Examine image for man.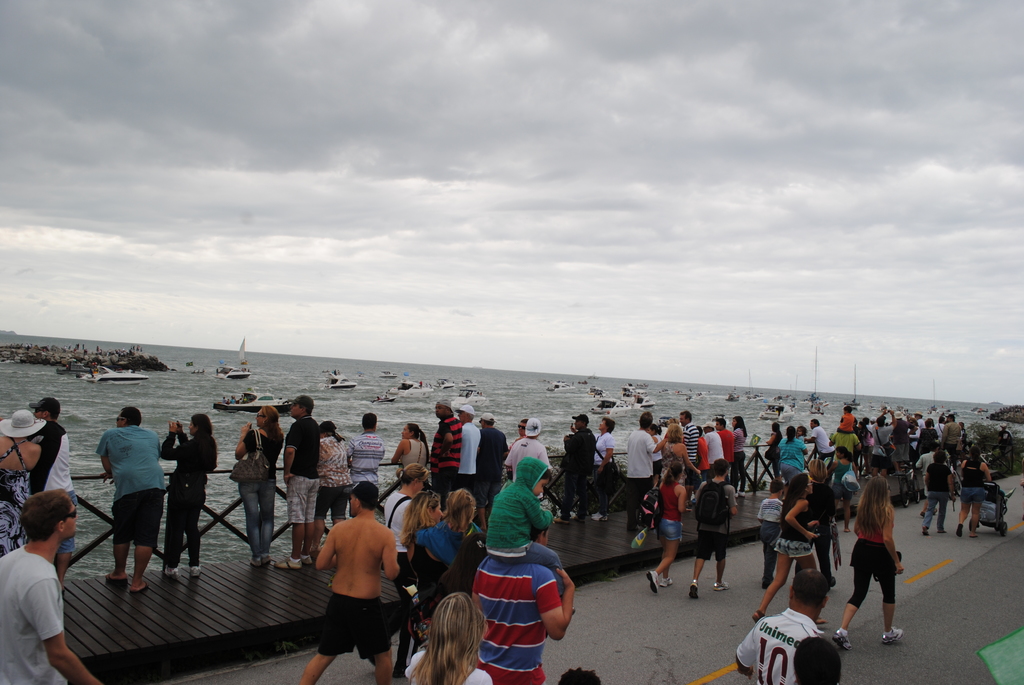
Examination result: 0,490,101,684.
